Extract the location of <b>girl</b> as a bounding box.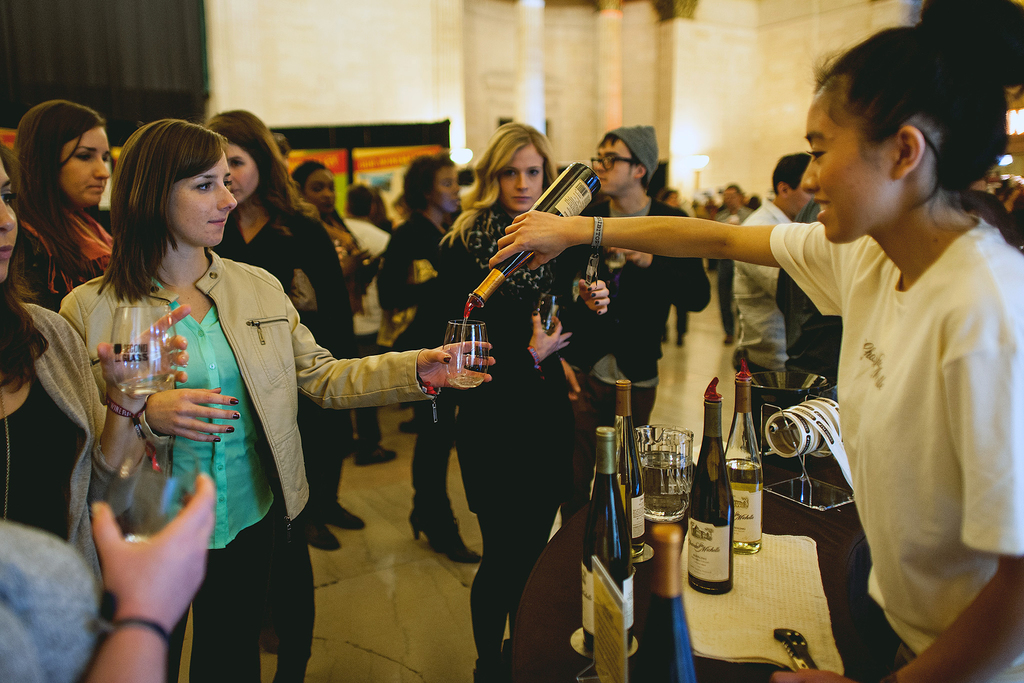
left=209, top=110, right=351, bottom=671.
